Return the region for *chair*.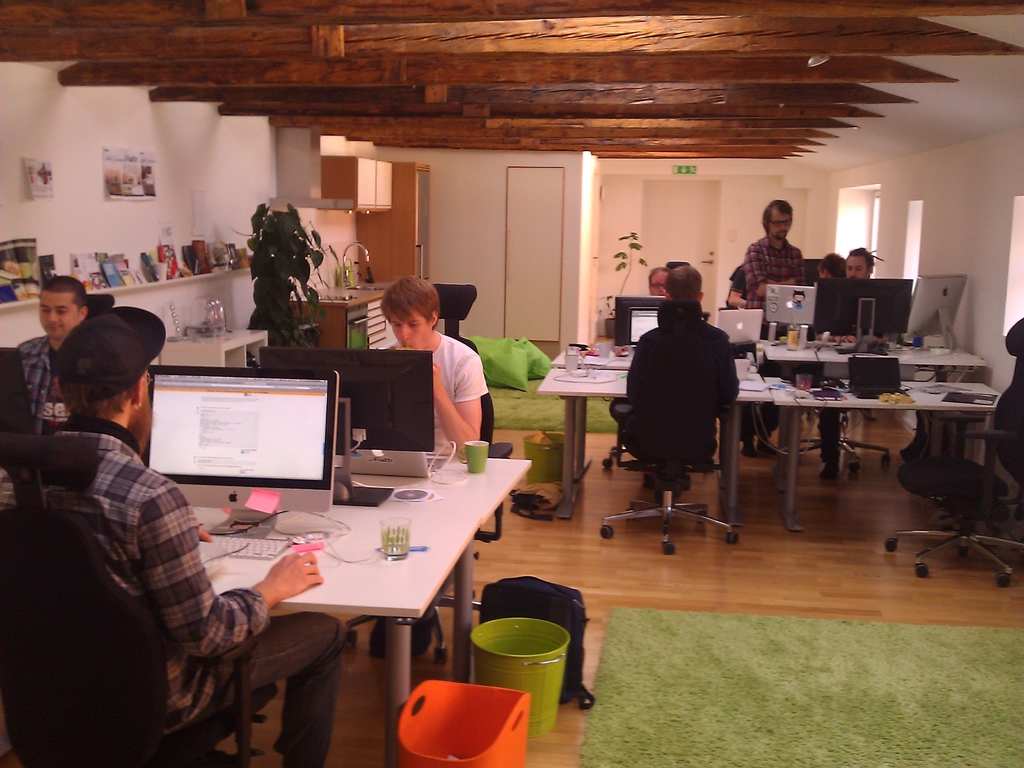
0, 433, 280, 767.
